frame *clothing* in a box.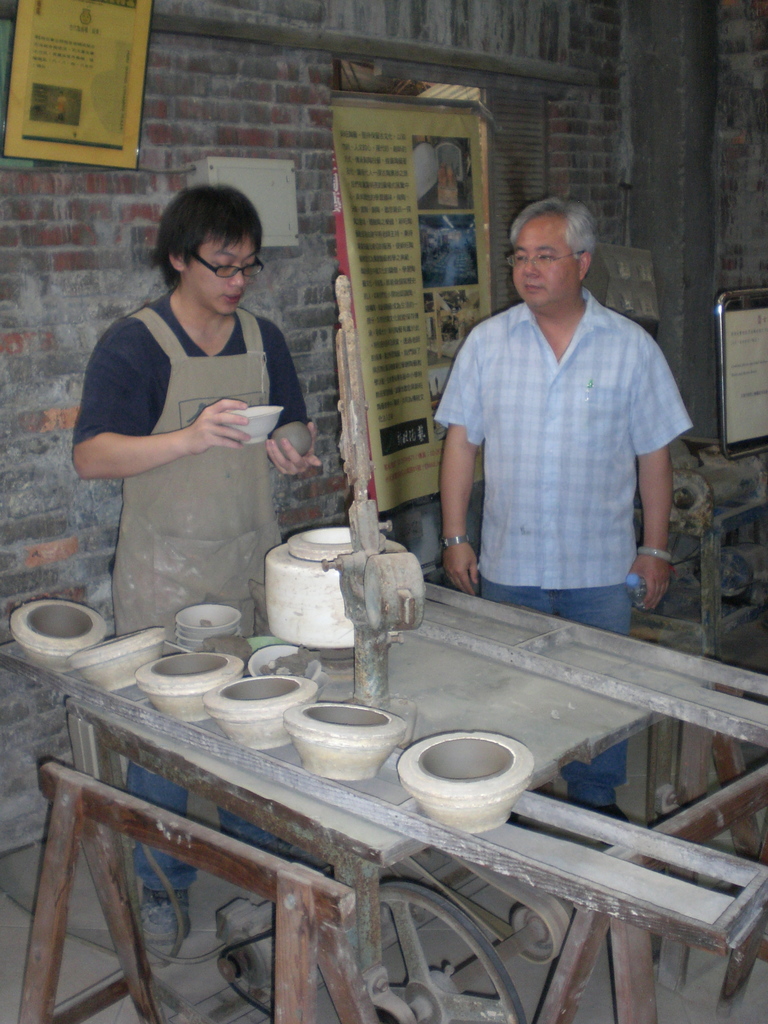
{"left": 70, "top": 281, "right": 313, "bottom": 892}.
